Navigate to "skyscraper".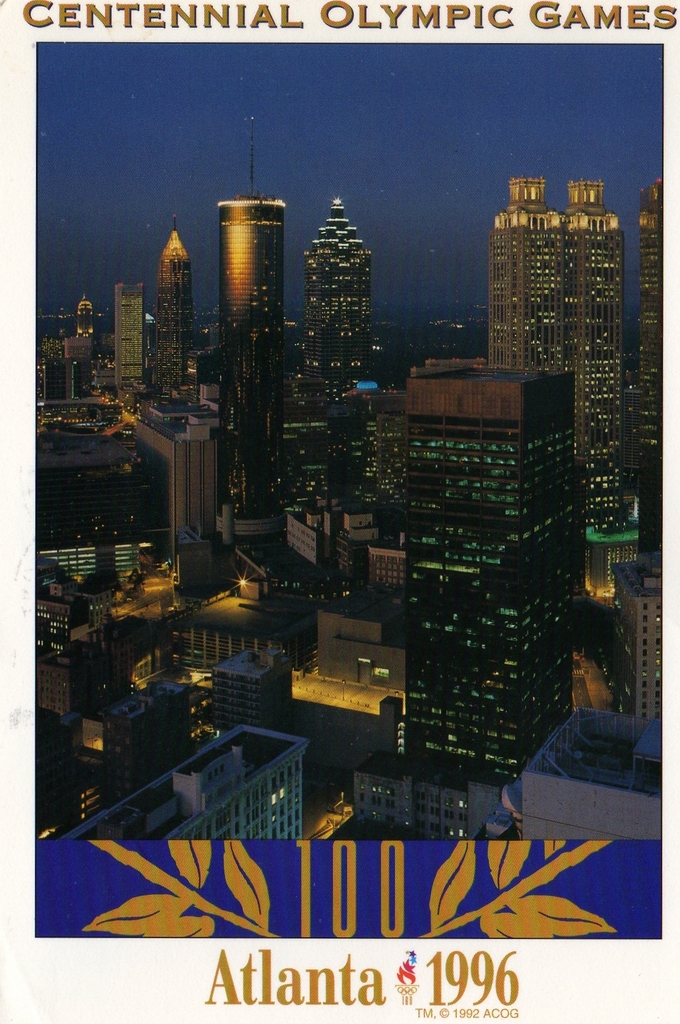
Navigation target: x1=352, y1=354, x2=590, y2=835.
